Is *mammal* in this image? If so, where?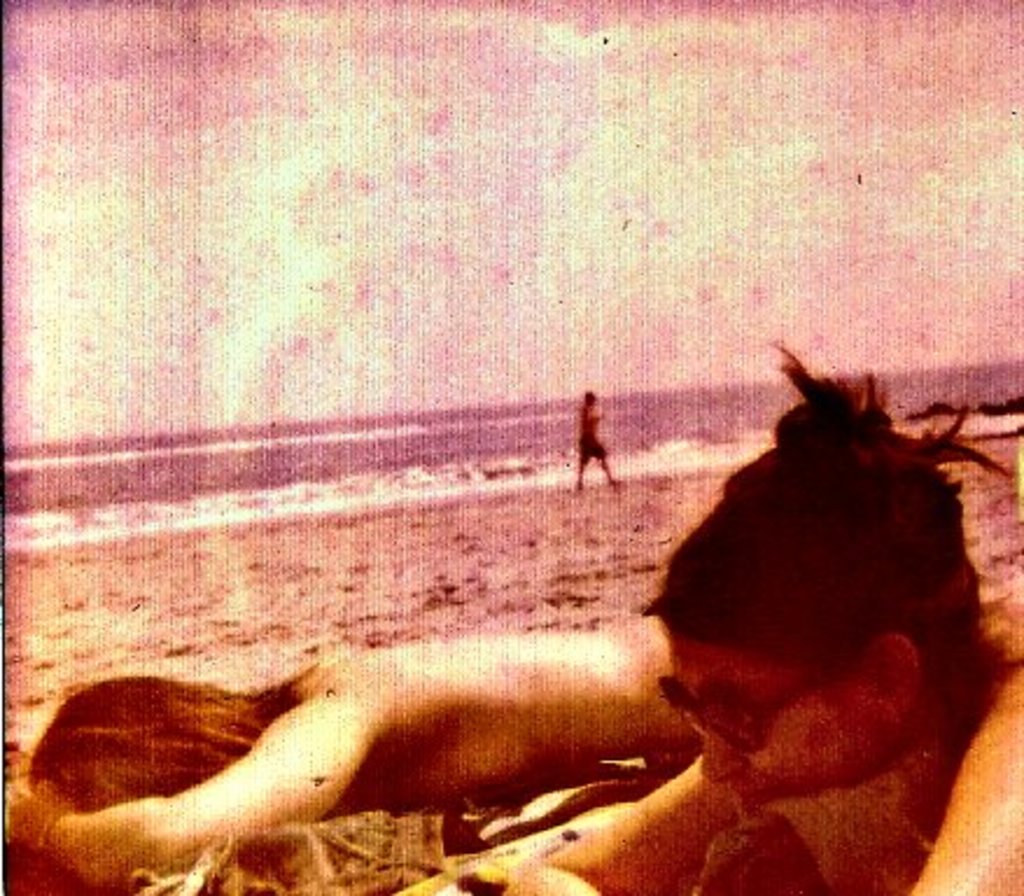
Yes, at (7, 644, 688, 891).
